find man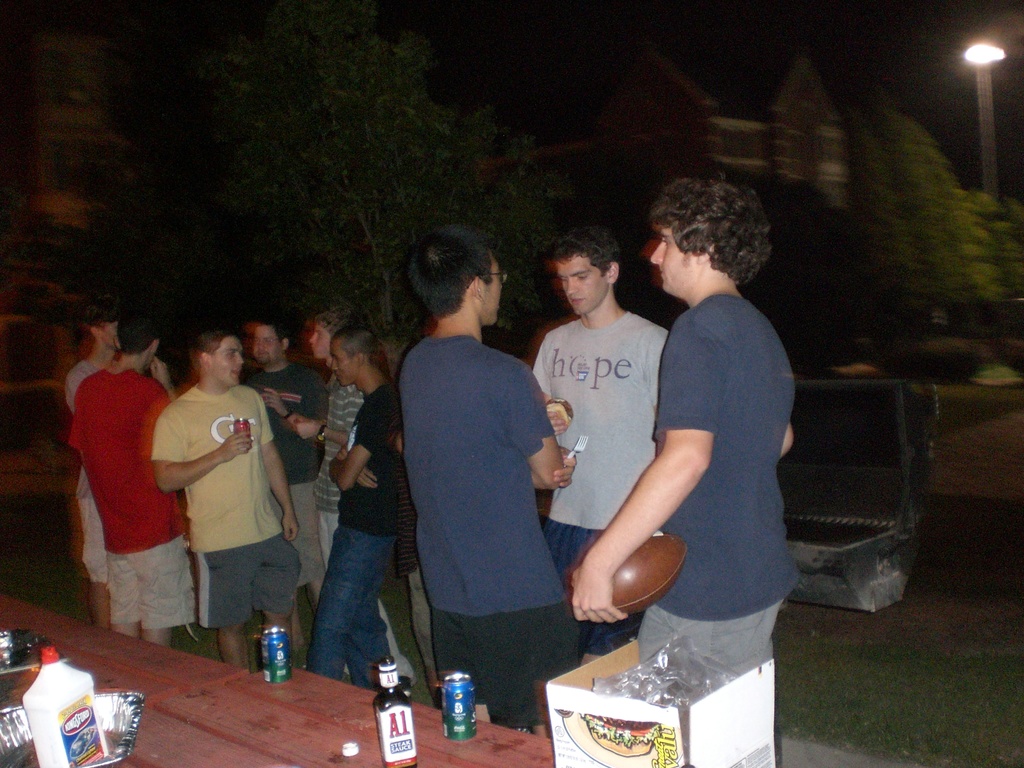
<box>571,176,796,678</box>
